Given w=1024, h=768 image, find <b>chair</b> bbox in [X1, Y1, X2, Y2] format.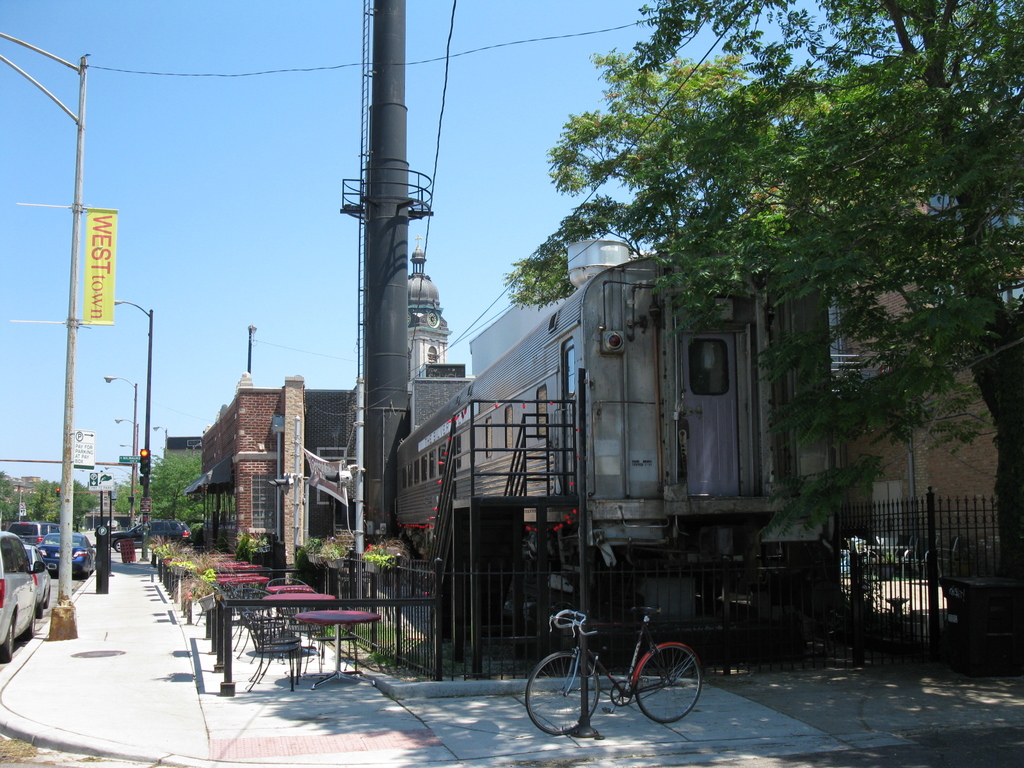
[305, 622, 359, 678].
